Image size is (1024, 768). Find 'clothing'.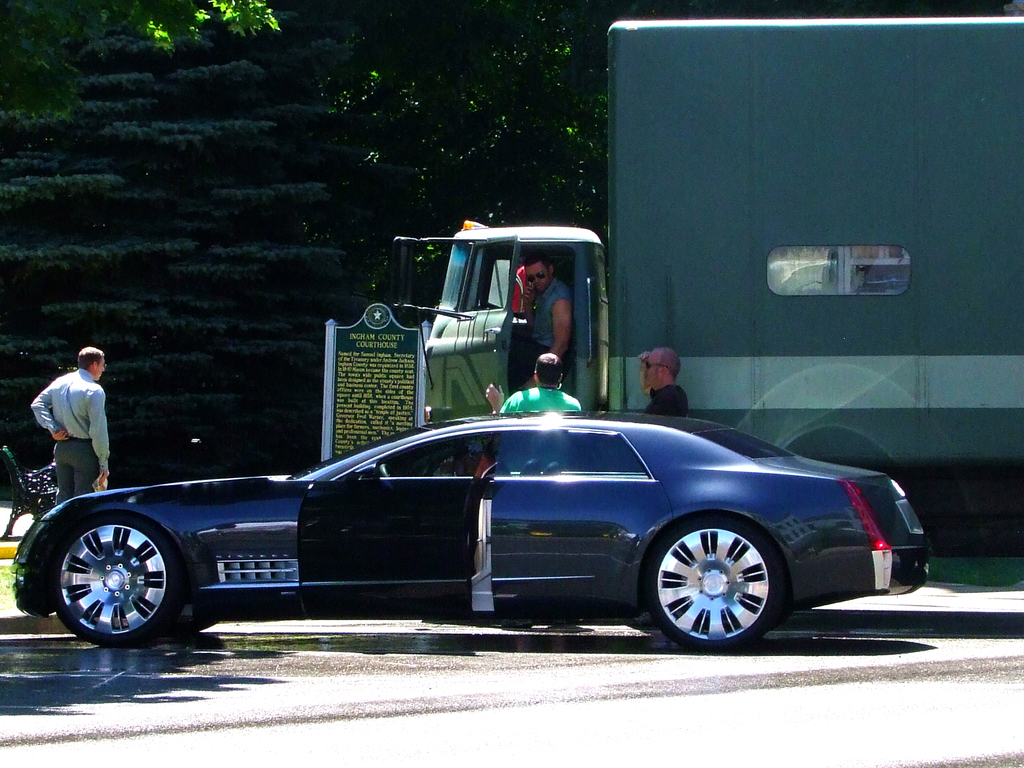
[27,355,108,508].
